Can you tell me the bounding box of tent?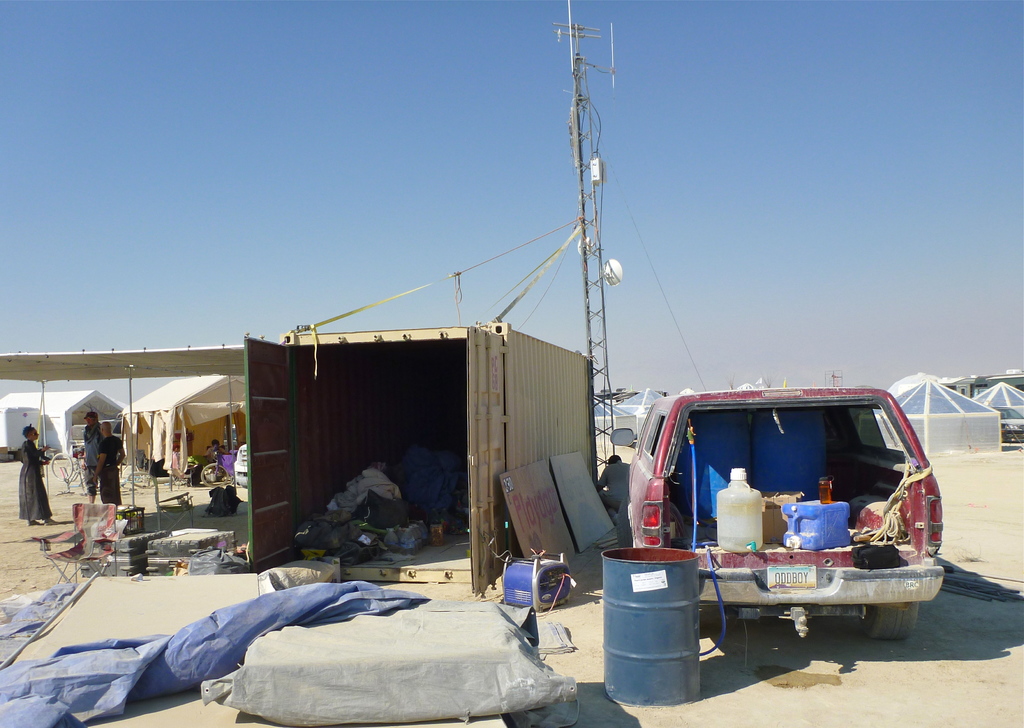
586,396,625,441.
